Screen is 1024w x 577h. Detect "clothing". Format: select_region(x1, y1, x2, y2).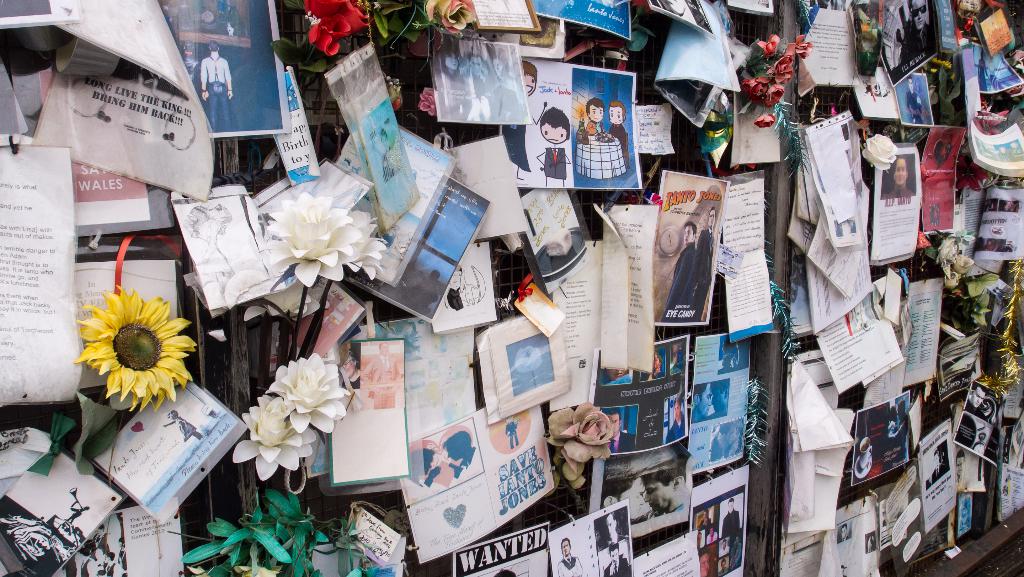
select_region(658, 241, 697, 320).
